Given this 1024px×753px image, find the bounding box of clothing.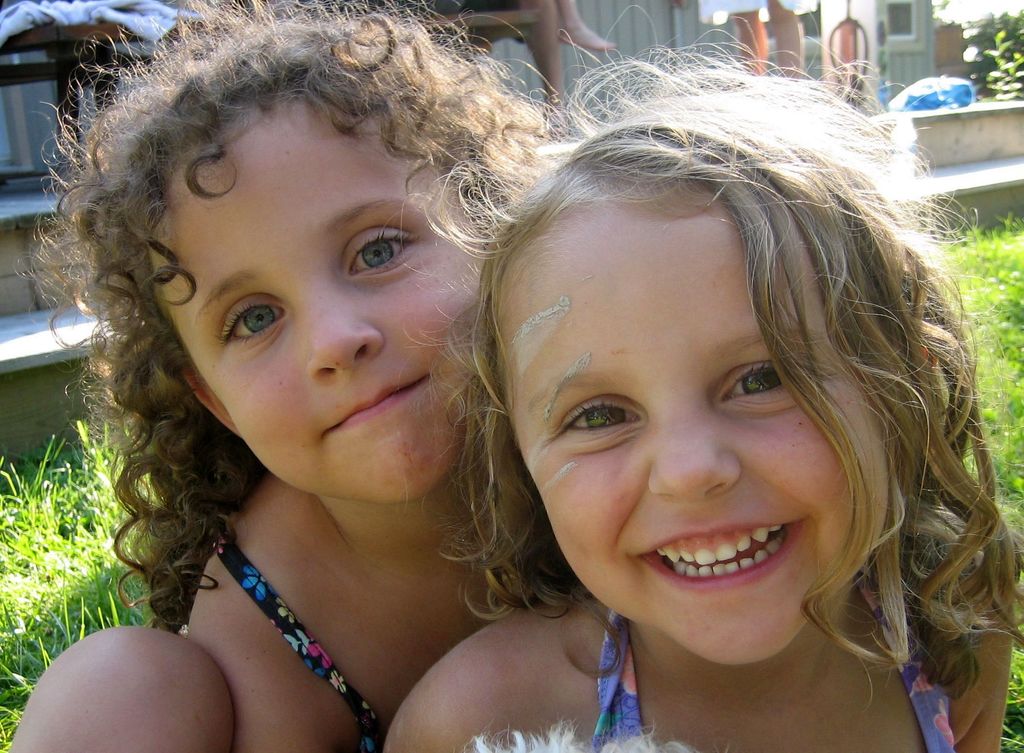
BBox(593, 606, 958, 752).
